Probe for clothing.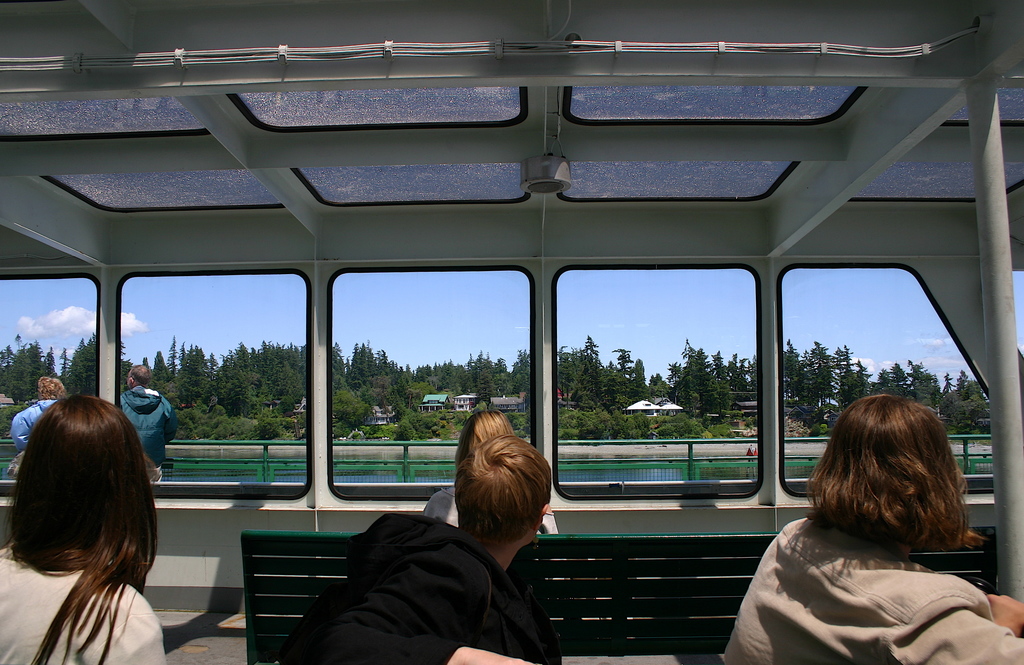
Probe result: locate(0, 543, 168, 664).
